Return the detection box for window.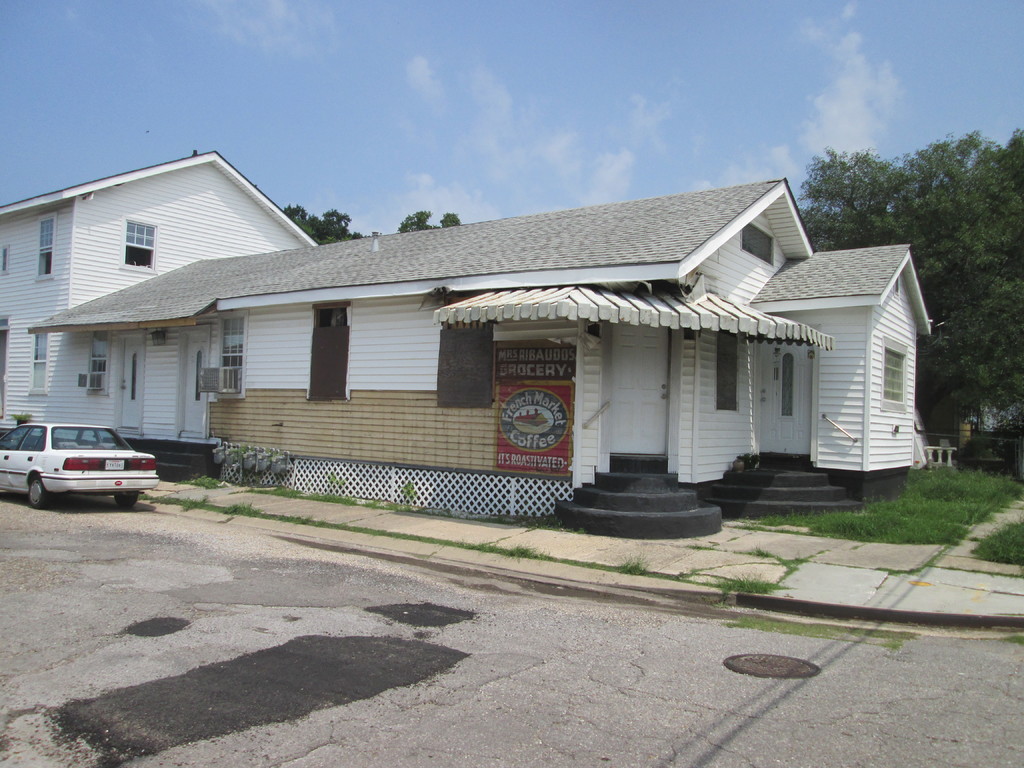
left=36, top=220, right=58, bottom=280.
